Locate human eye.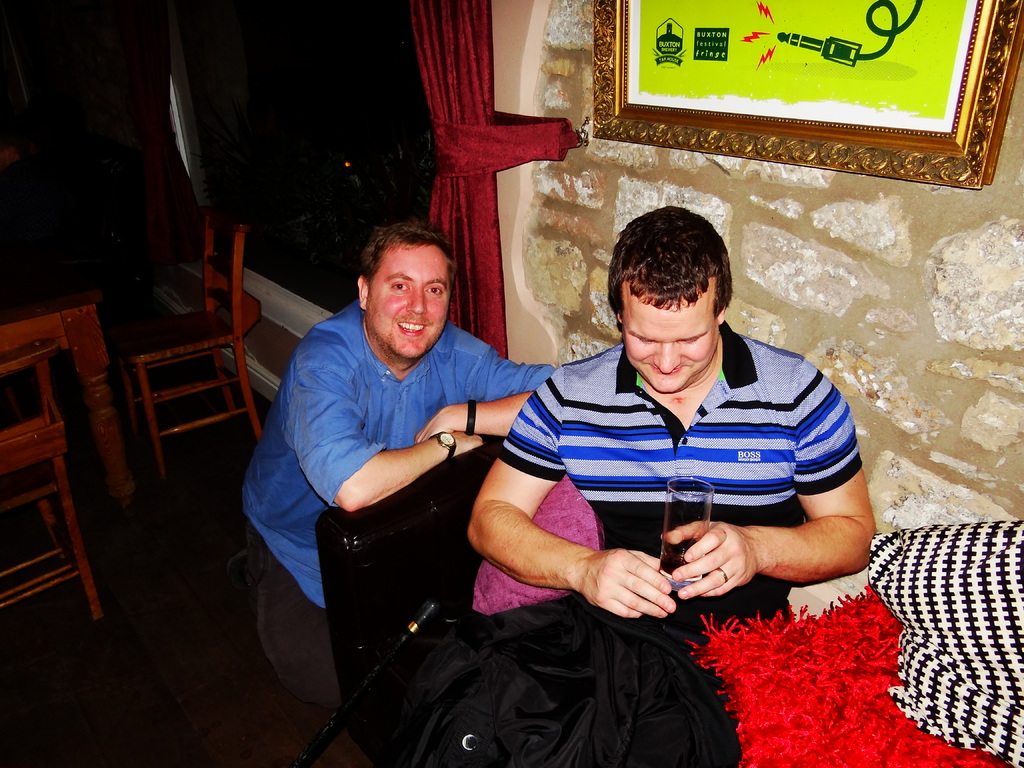
Bounding box: <region>636, 338, 653, 344</region>.
